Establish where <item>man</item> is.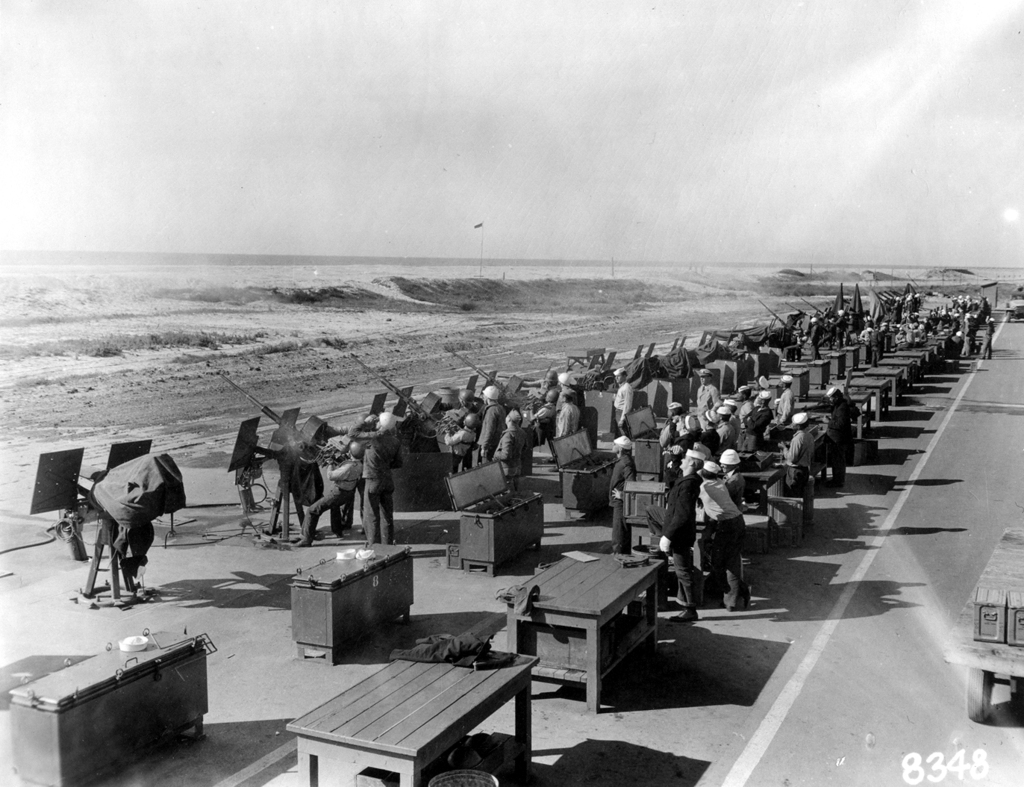
Established at region(908, 296, 913, 317).
